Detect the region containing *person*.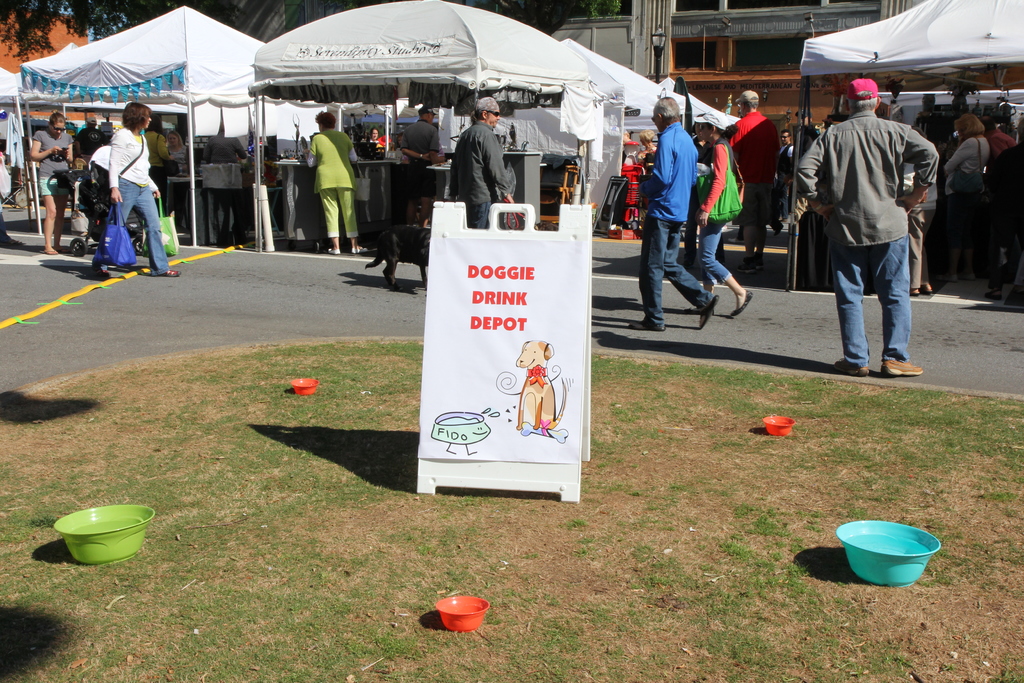
(left=795, top=77, right=936, bottom=381).
